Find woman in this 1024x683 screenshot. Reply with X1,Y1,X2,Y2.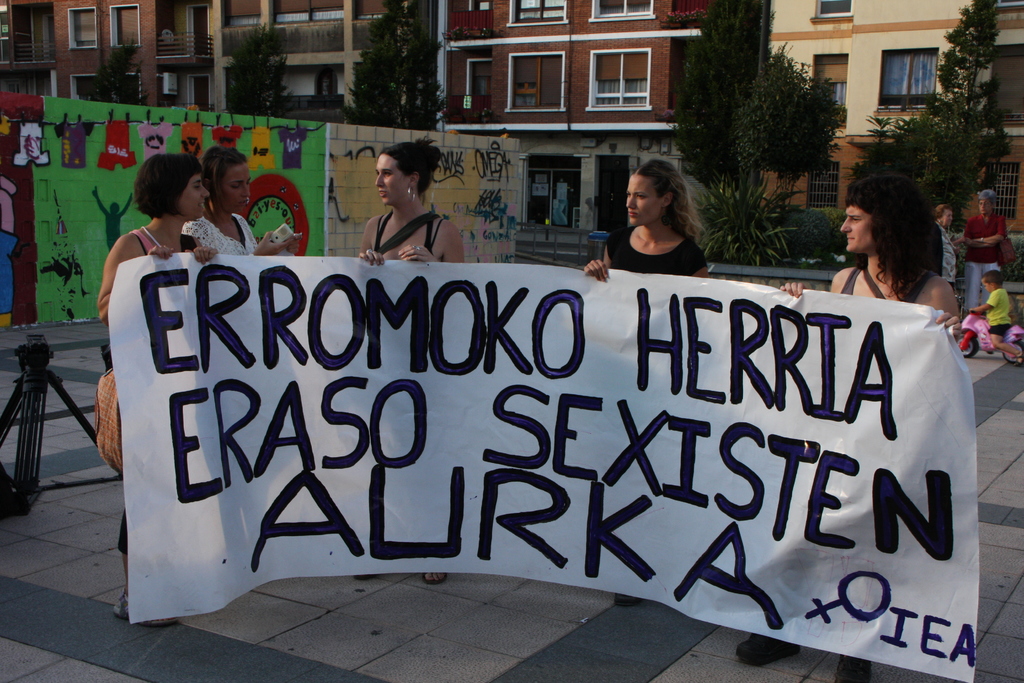
716,177,965,682.
